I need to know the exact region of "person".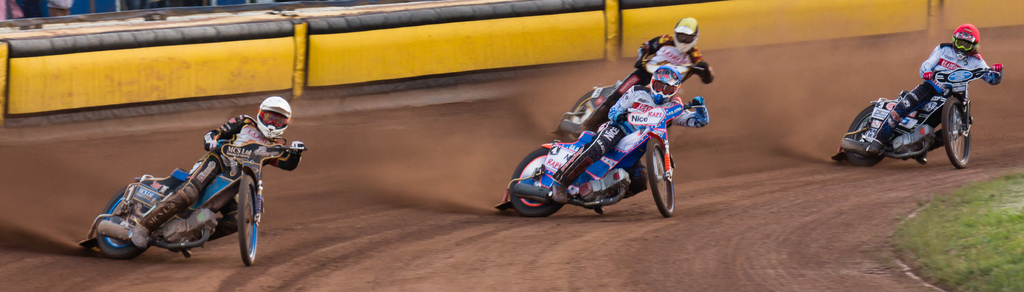
Region: bbox(97, 99, 285, 262).
